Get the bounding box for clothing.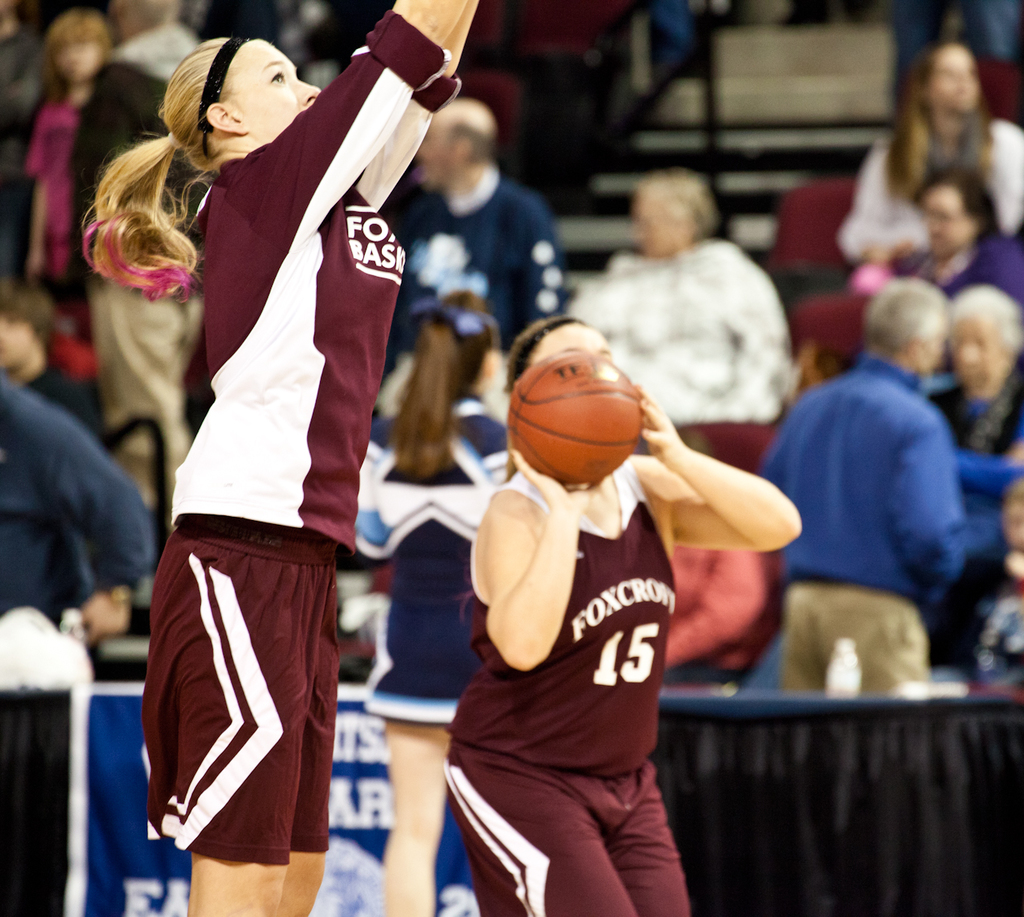
box=[562, 230, 805, 426].
